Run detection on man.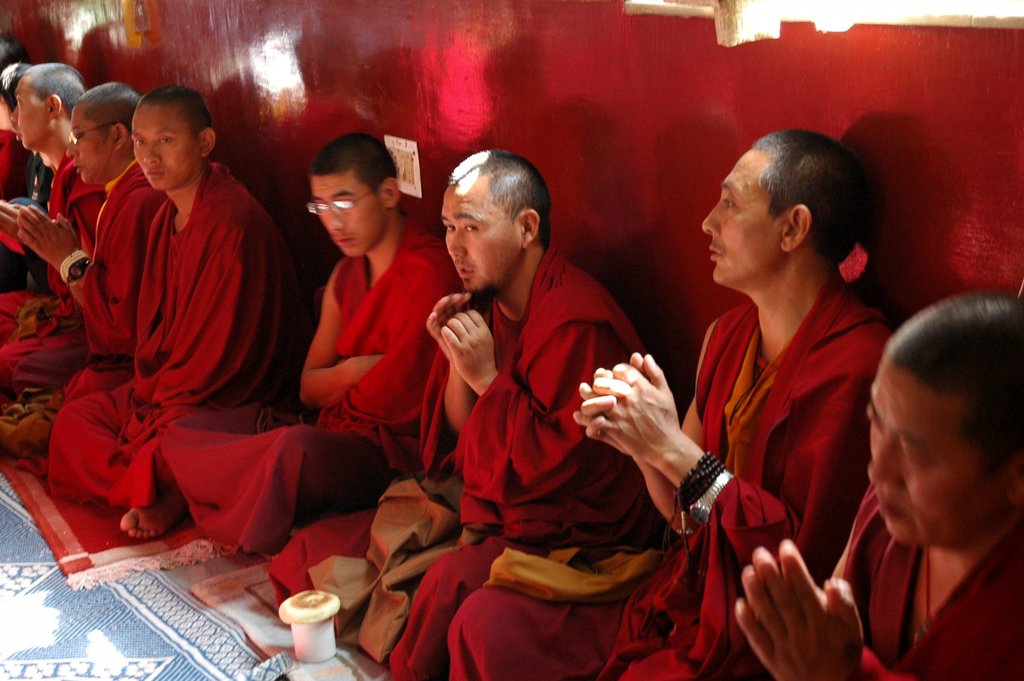
Result: crop(719, 290, 1023, 680).
